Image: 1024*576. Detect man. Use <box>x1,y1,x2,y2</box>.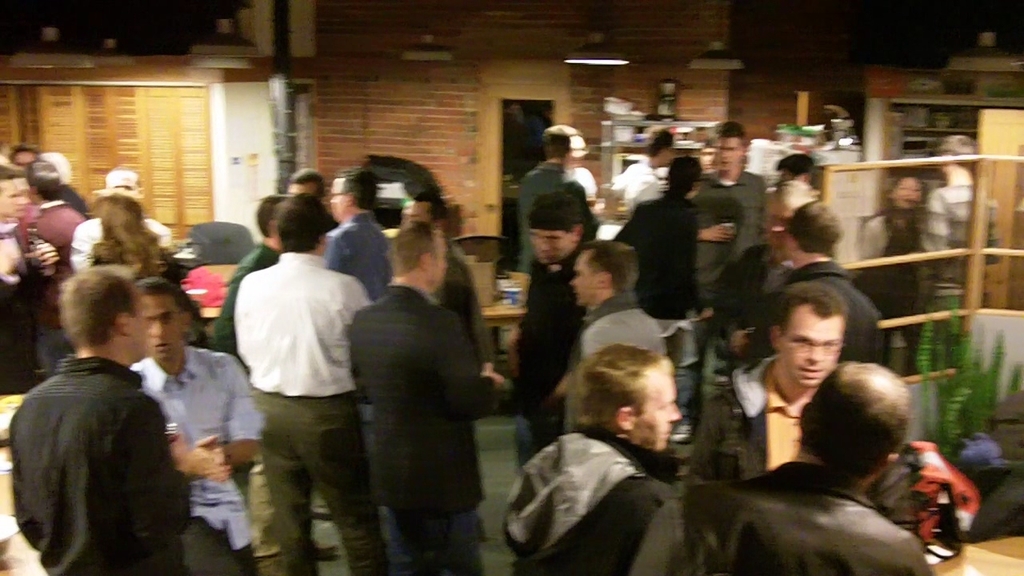
<box>11,241,206,569</box>.
